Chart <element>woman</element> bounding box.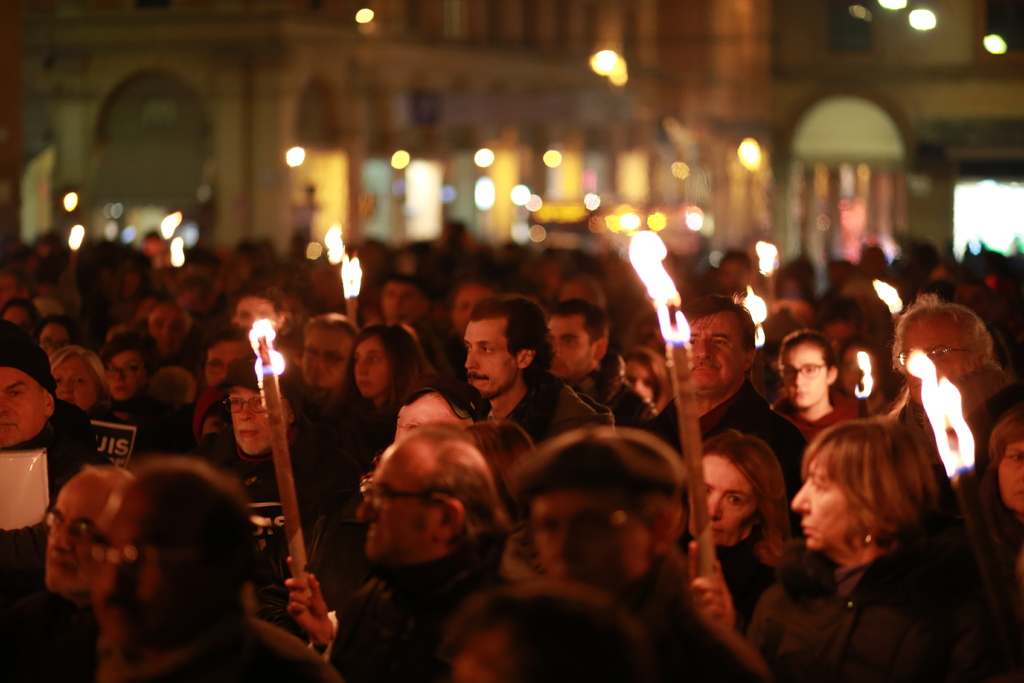
Charted: [left=30, top=314, right=77, bottom=356].
